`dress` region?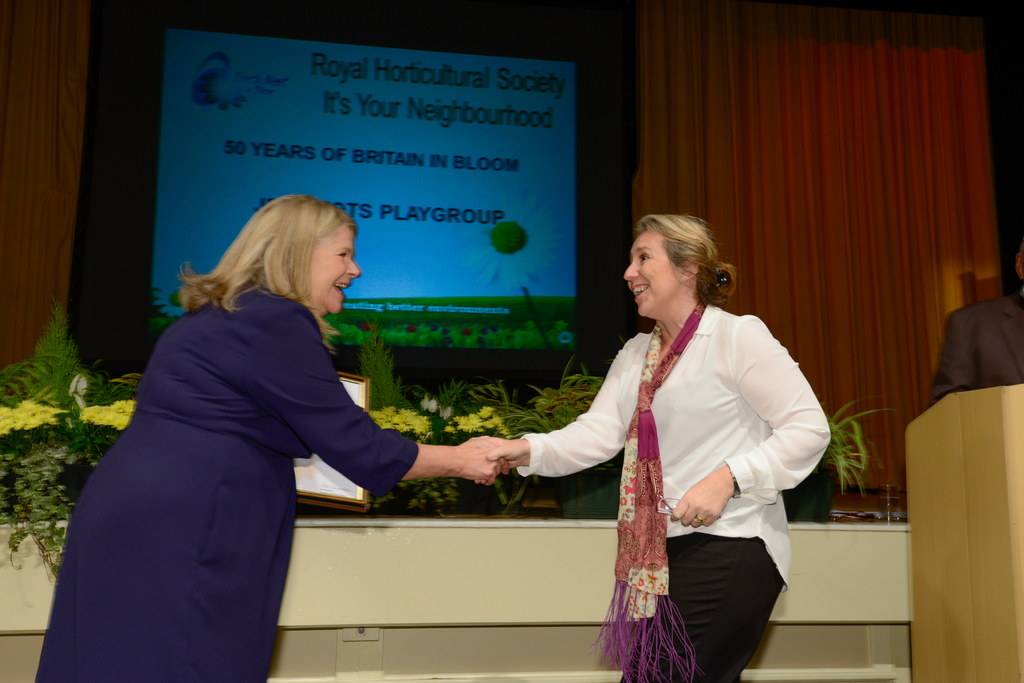
[left=35, top=277, right=417, bottom=682]
